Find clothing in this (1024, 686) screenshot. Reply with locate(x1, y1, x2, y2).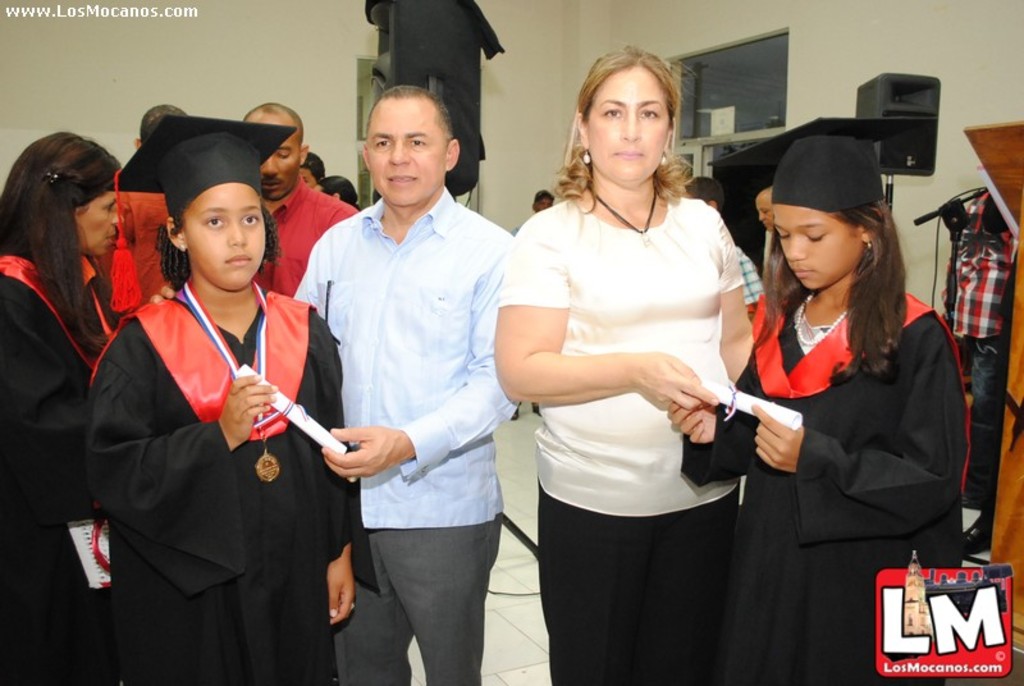
locate(0, 256, 127, 685).
